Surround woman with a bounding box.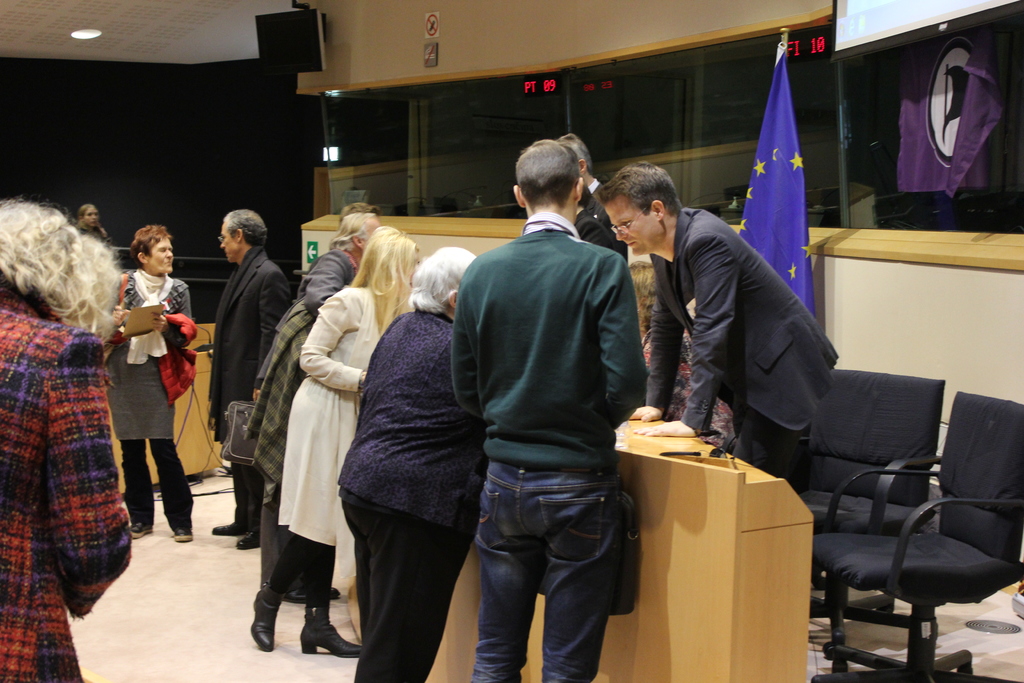
locate(106, 224, 195, 539).
